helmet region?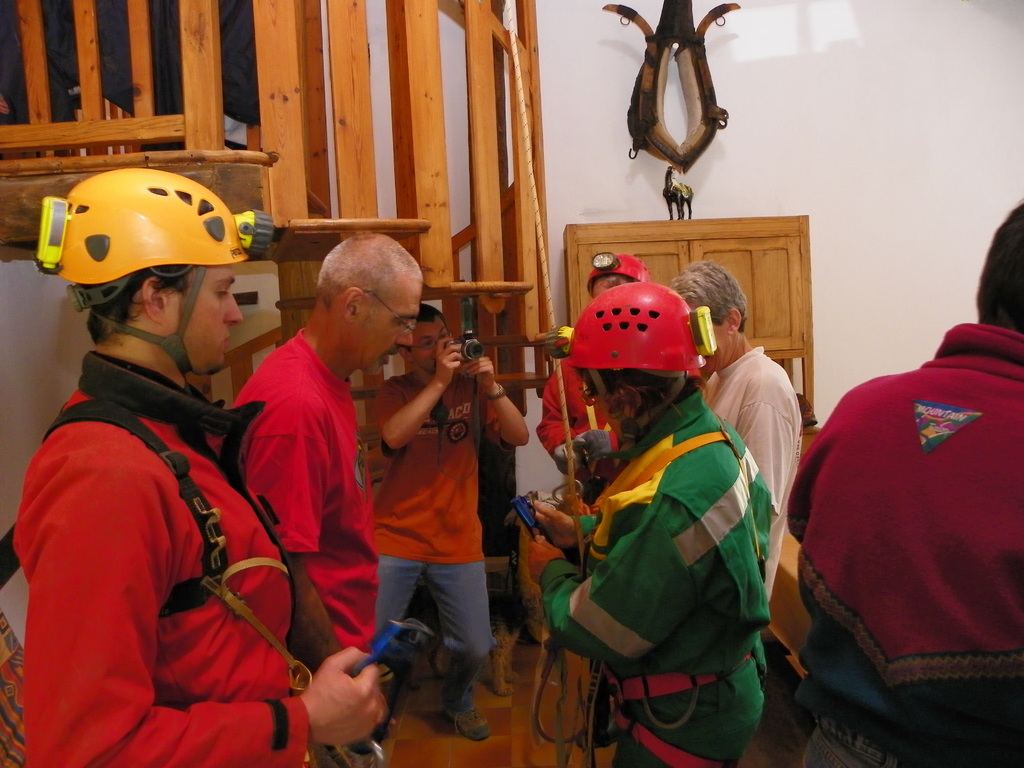
box=[574, 281, 719, 441]
